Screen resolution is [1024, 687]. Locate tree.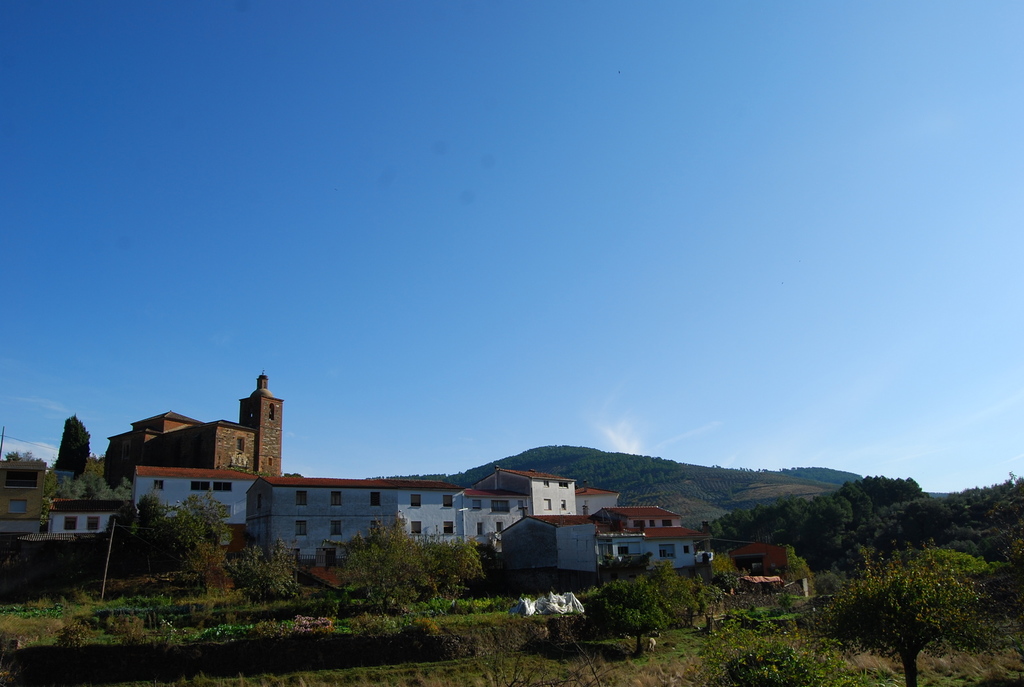
19 450 36 463.
